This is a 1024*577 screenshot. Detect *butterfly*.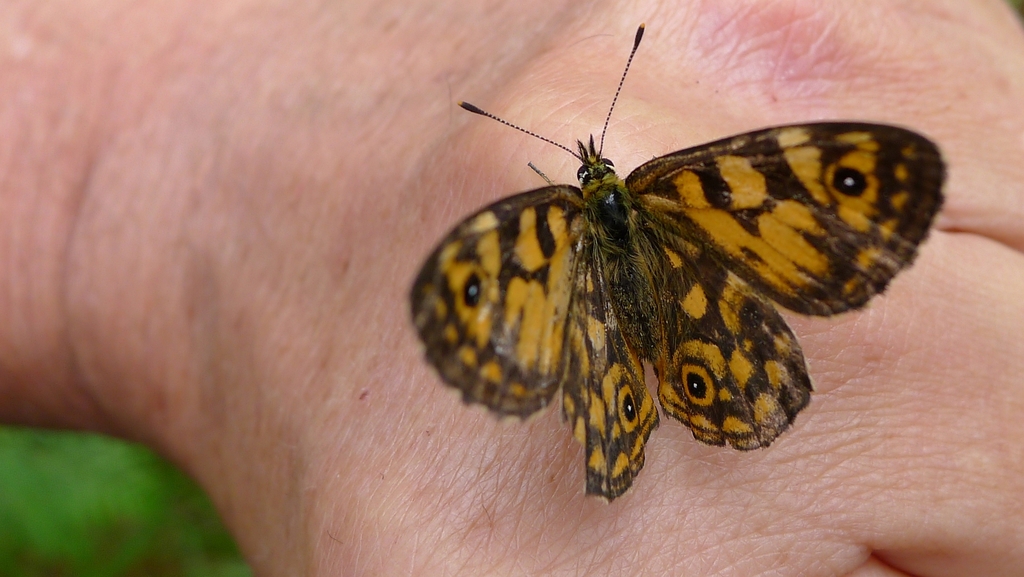
crop(401, 24, 915, 509).
